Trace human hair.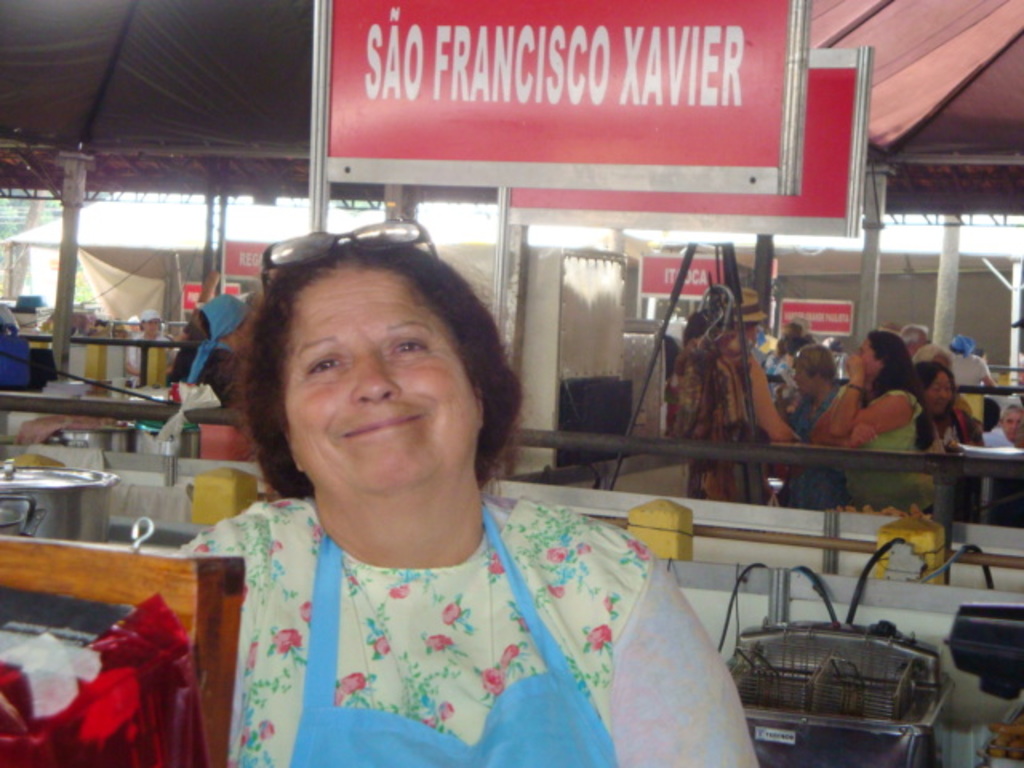
Traced to {"left": 915, "top": 339, "right": 952, "bottom": 366}.
